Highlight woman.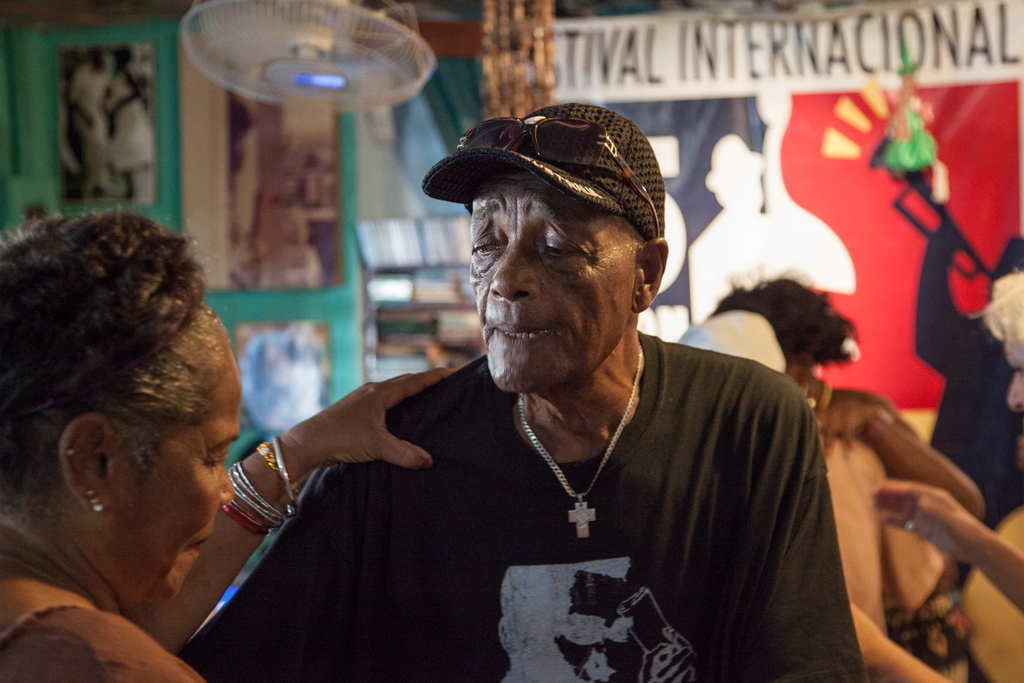
Highlighted region: 0:217:282:666.
